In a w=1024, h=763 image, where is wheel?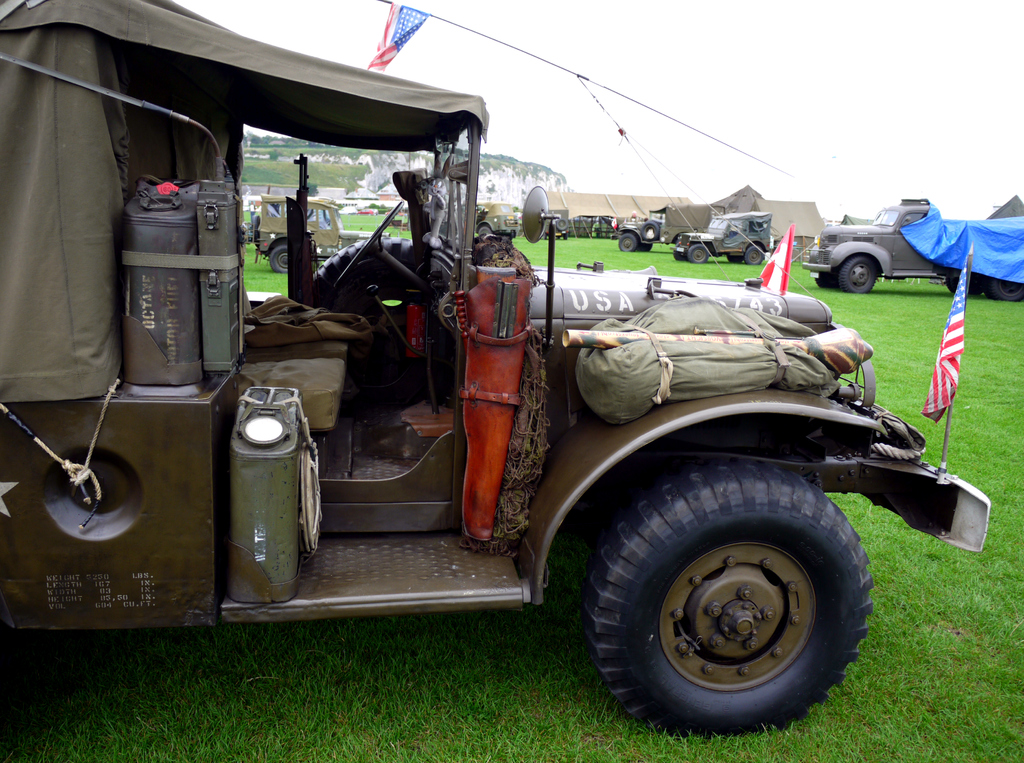
{"left": 271, "top": 243, "right": 287, "bottom": 274}.
